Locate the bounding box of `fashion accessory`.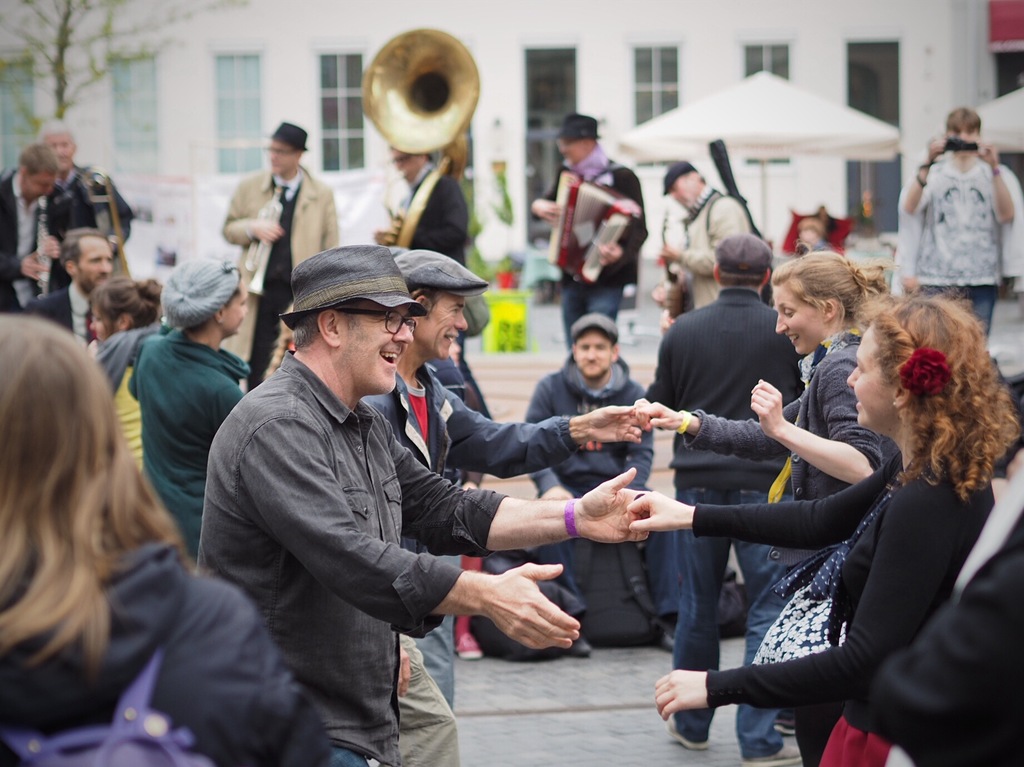
Bounding box: locate(562, 497, 582, 537).
